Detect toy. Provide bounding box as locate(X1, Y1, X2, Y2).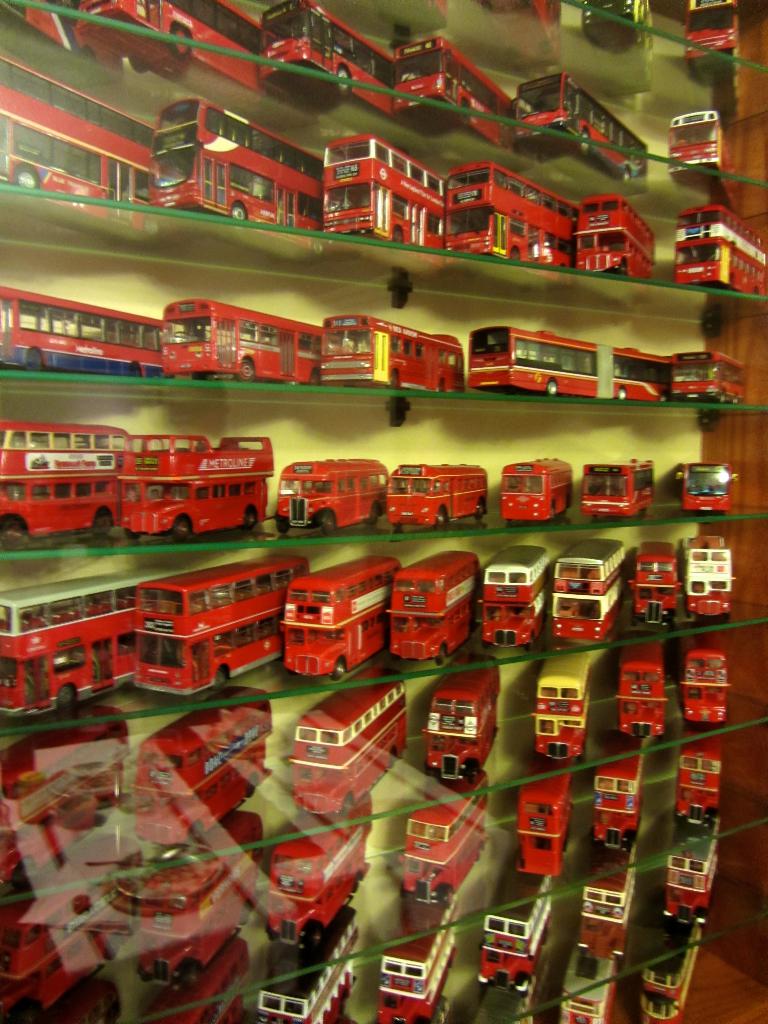
locate(583, 457, 653, 531).
